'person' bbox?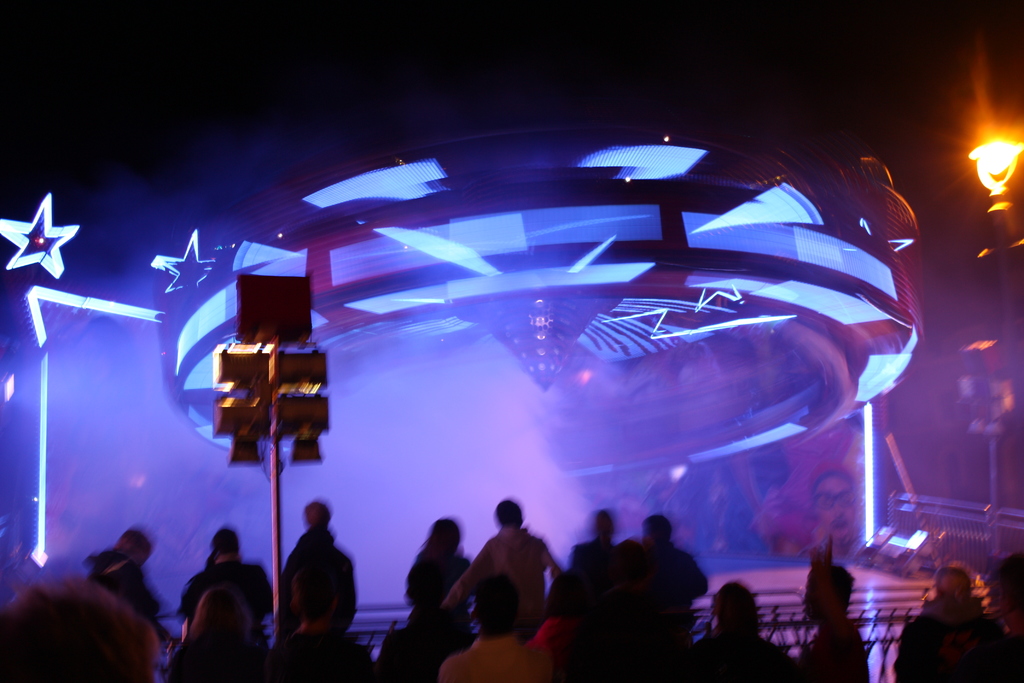
(left=568, top=506, right=609, bottom=593)
